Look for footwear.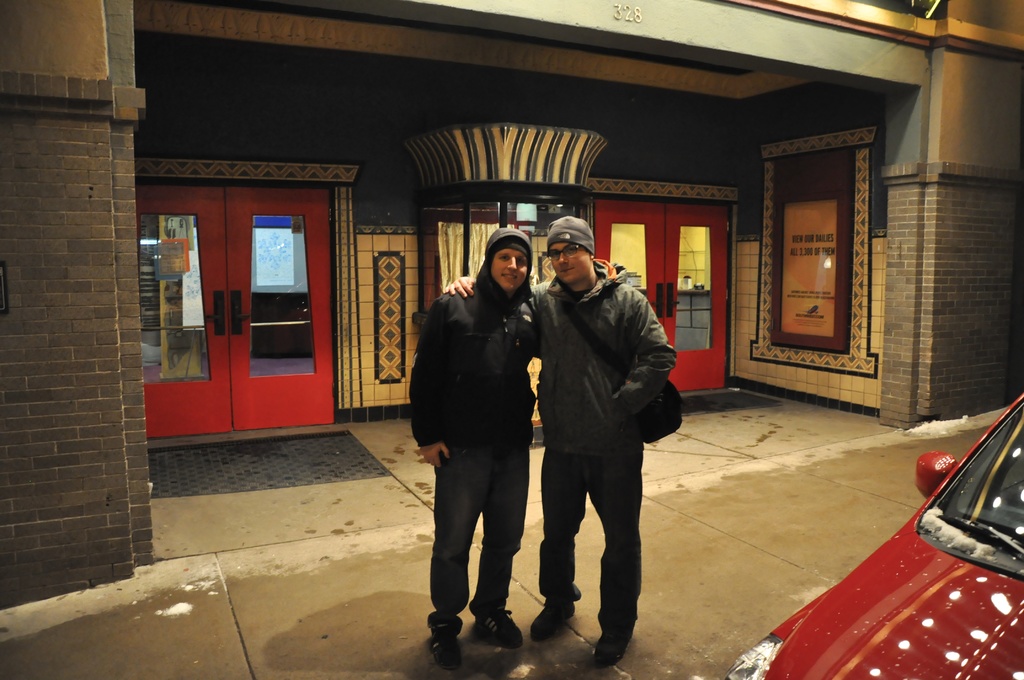
Found: {"x1": 591, "y1": 635, "x2": 630, "y2": 668}.
